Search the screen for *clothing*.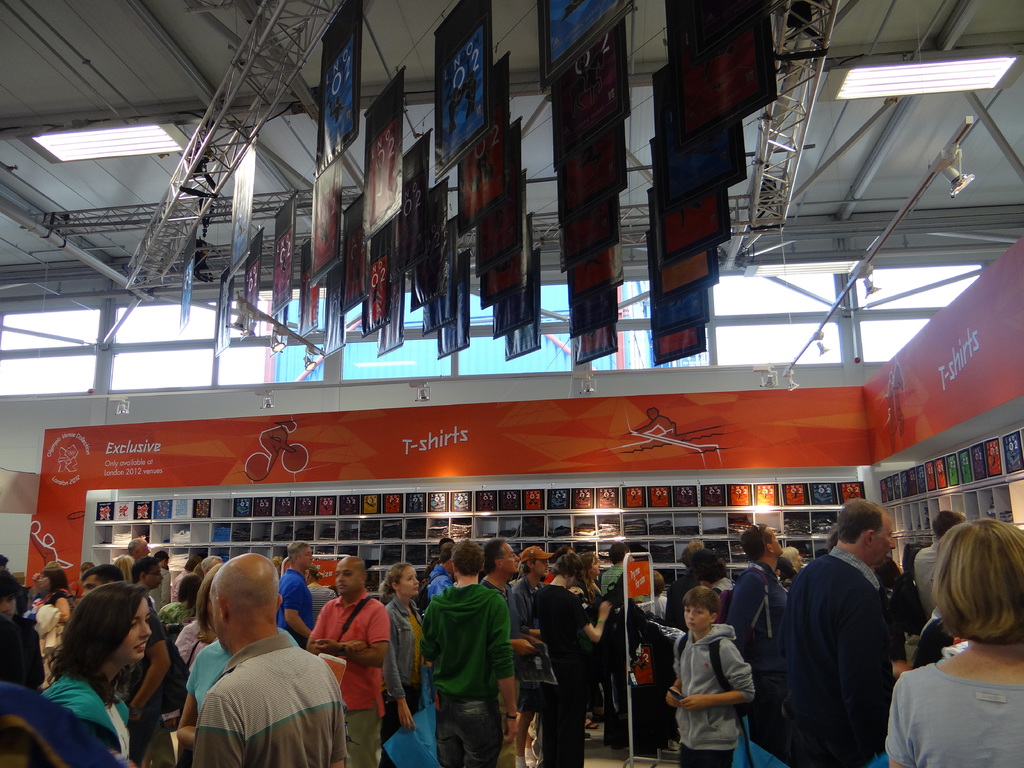
Found at region(166, 567, 196, 598).
